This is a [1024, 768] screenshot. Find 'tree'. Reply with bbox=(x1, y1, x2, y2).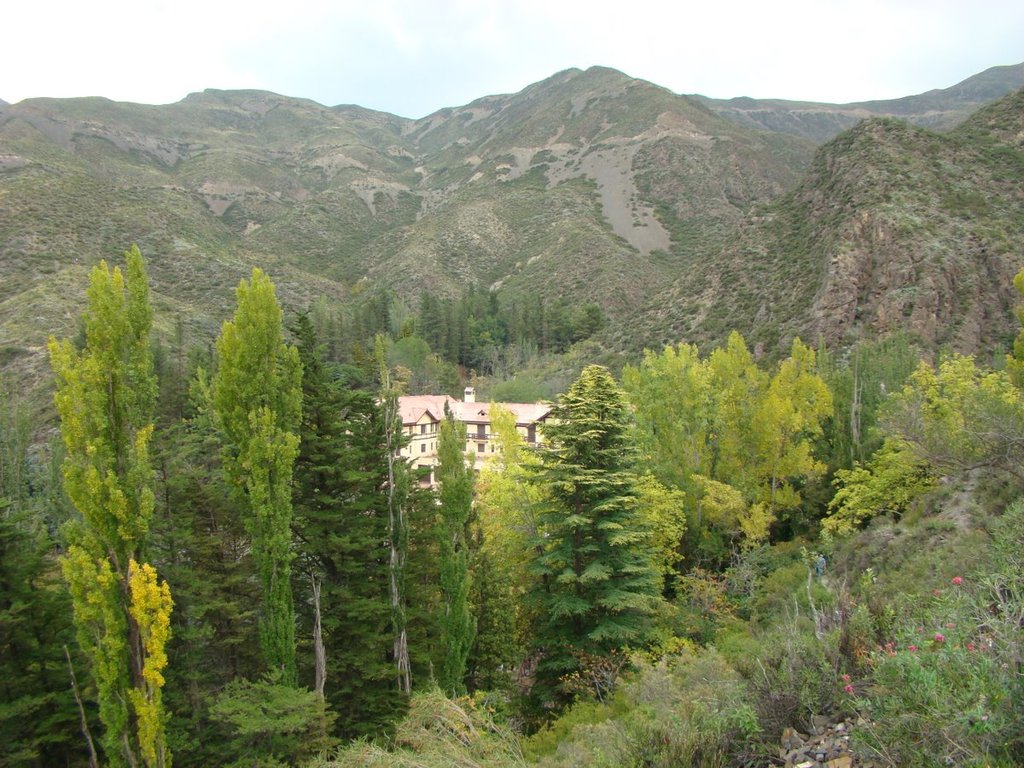
bbox=(463, 516, 515, 703).
